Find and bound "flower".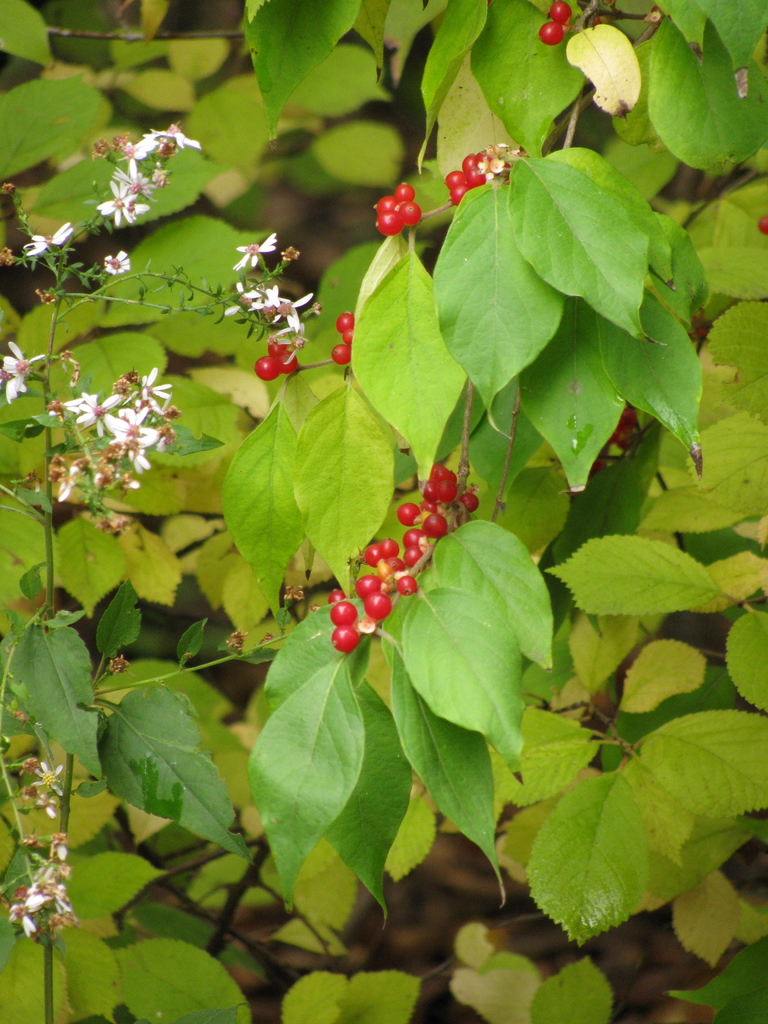
Bound: <region>150, 125, 200, 147</region>.
